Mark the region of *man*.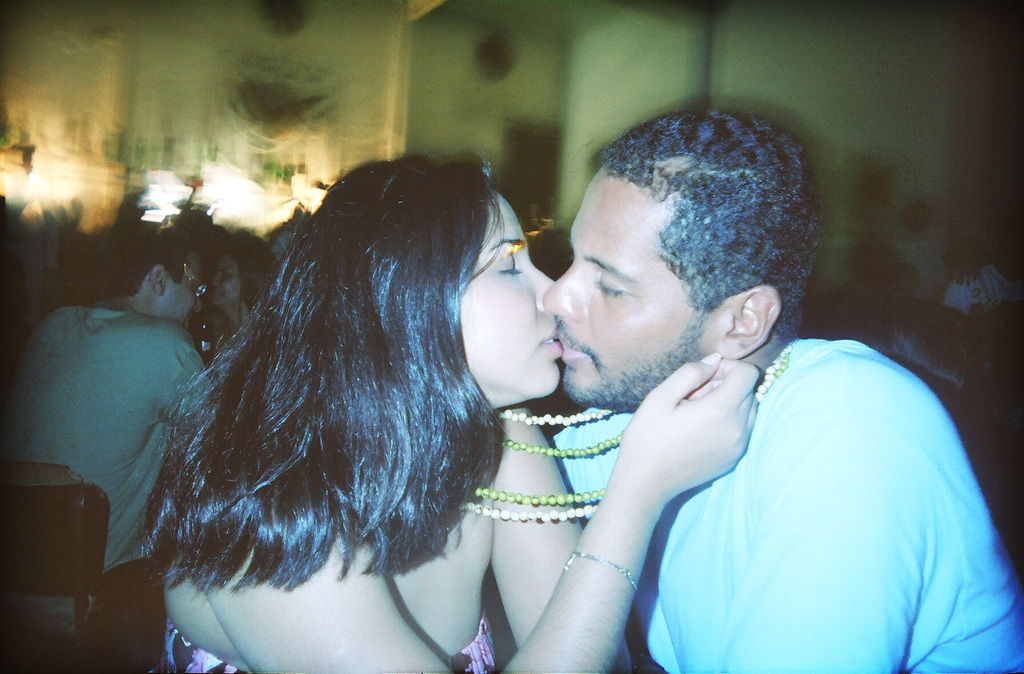
Region: (2,226,226,651).
